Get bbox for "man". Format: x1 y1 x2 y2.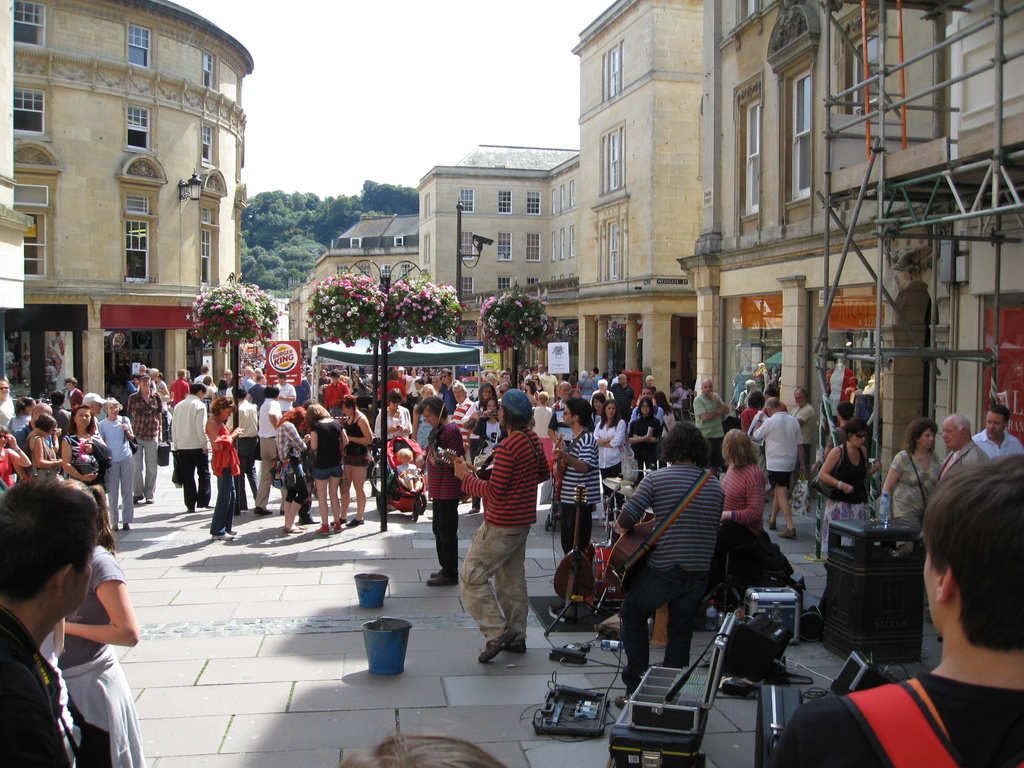
243 372 268 410.
